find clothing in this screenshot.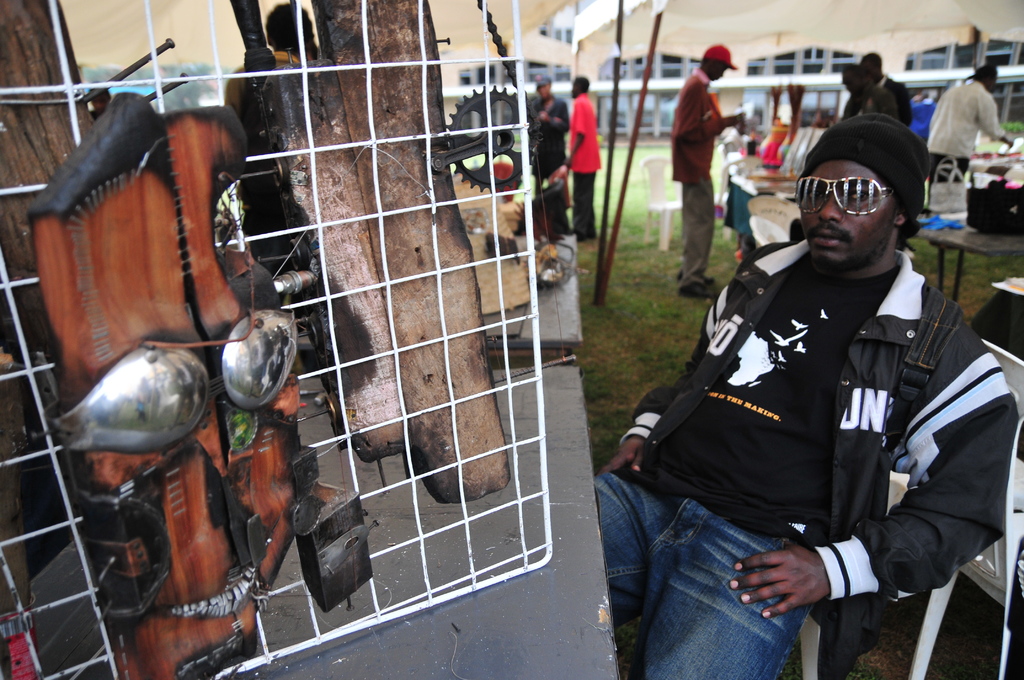
The bounding box for clothing is x1=574 y1=91 x2=594 y2=225.
